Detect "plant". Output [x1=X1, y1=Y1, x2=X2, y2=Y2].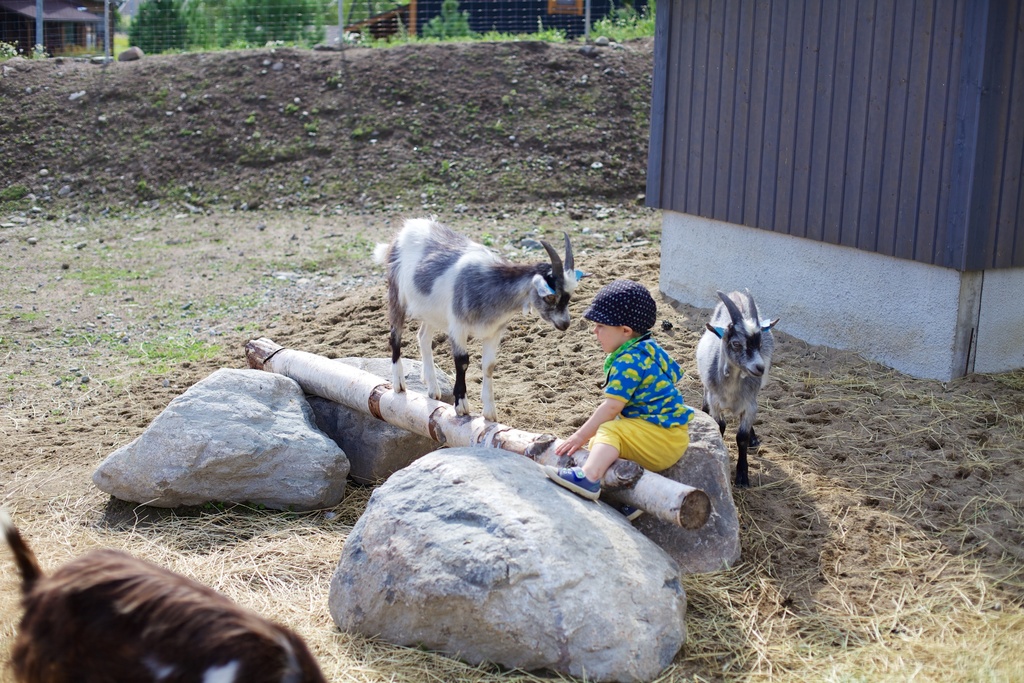
[x1=349, y1=120, x2=391, y2=138].
